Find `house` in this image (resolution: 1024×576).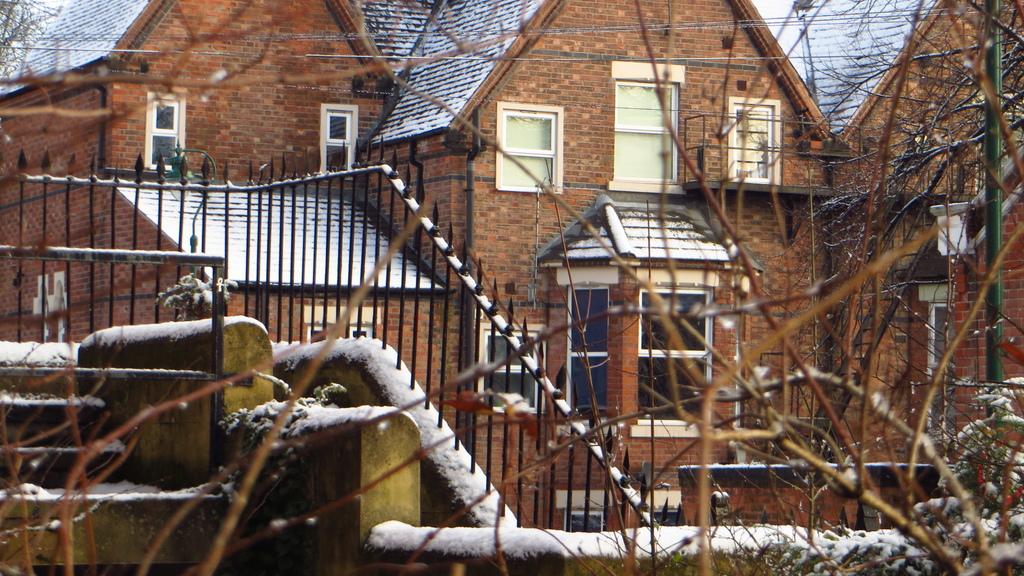
region(0, 0, 1023, 575).
